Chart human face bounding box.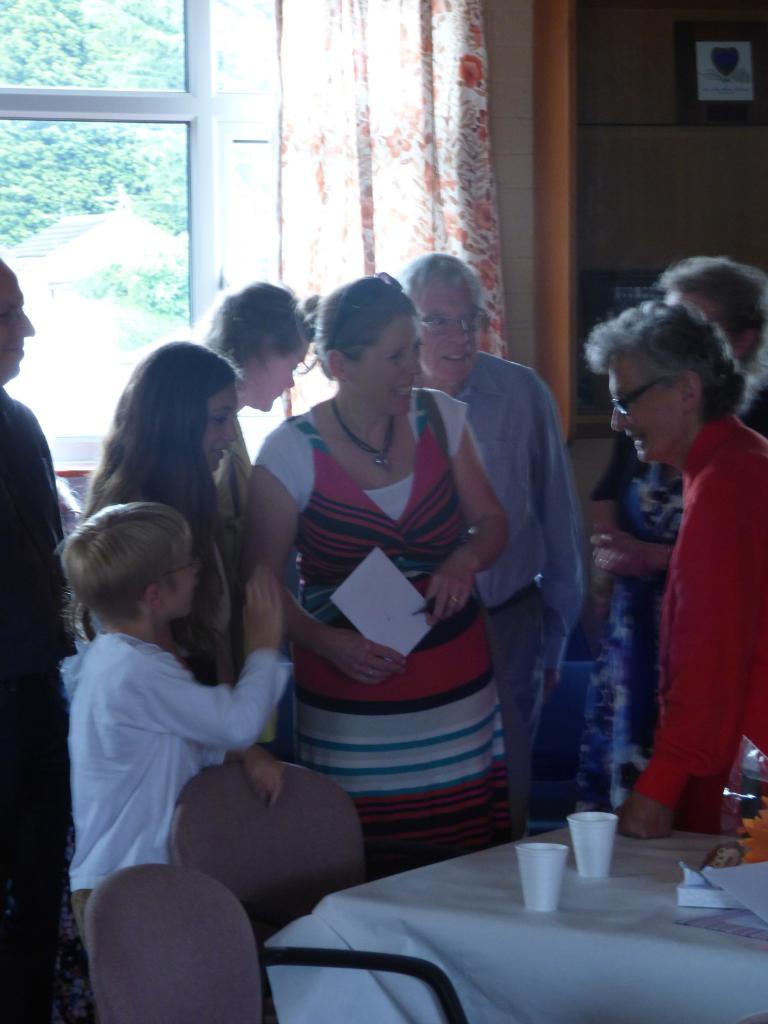
Charted: x1=159 y1=532 x2=196 y2=616.
